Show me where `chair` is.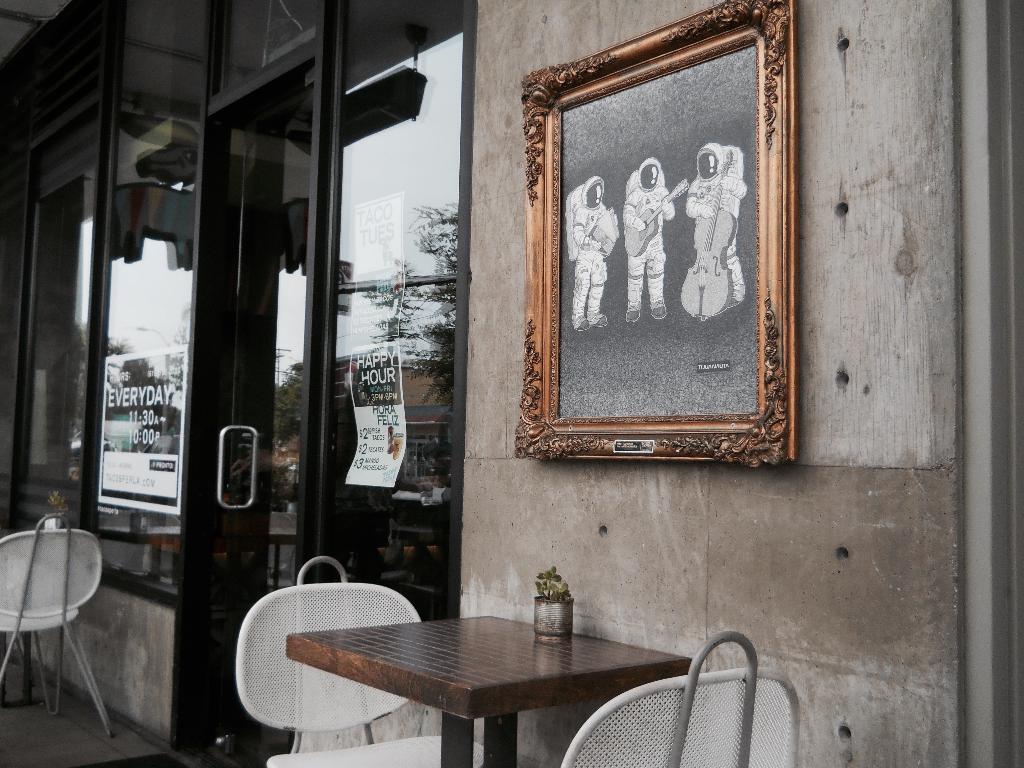
`chair` is at <bbox>564, 631, 803, 767</bbox>.
